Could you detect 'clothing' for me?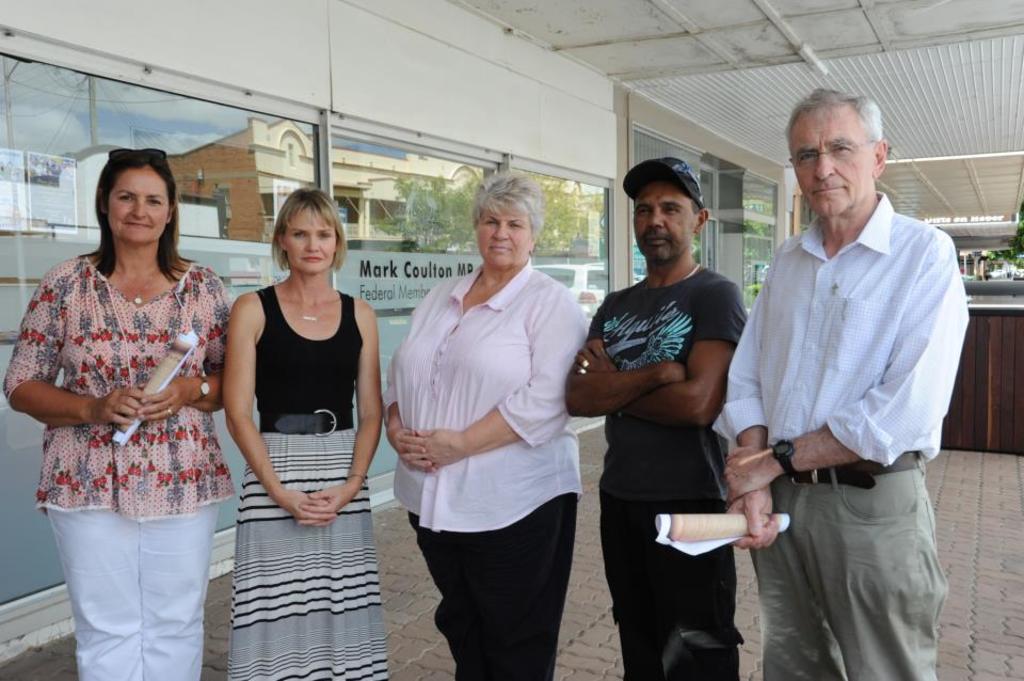
Detection result: pyautogui.locateOnScreen(383, 260, 583, 680).
